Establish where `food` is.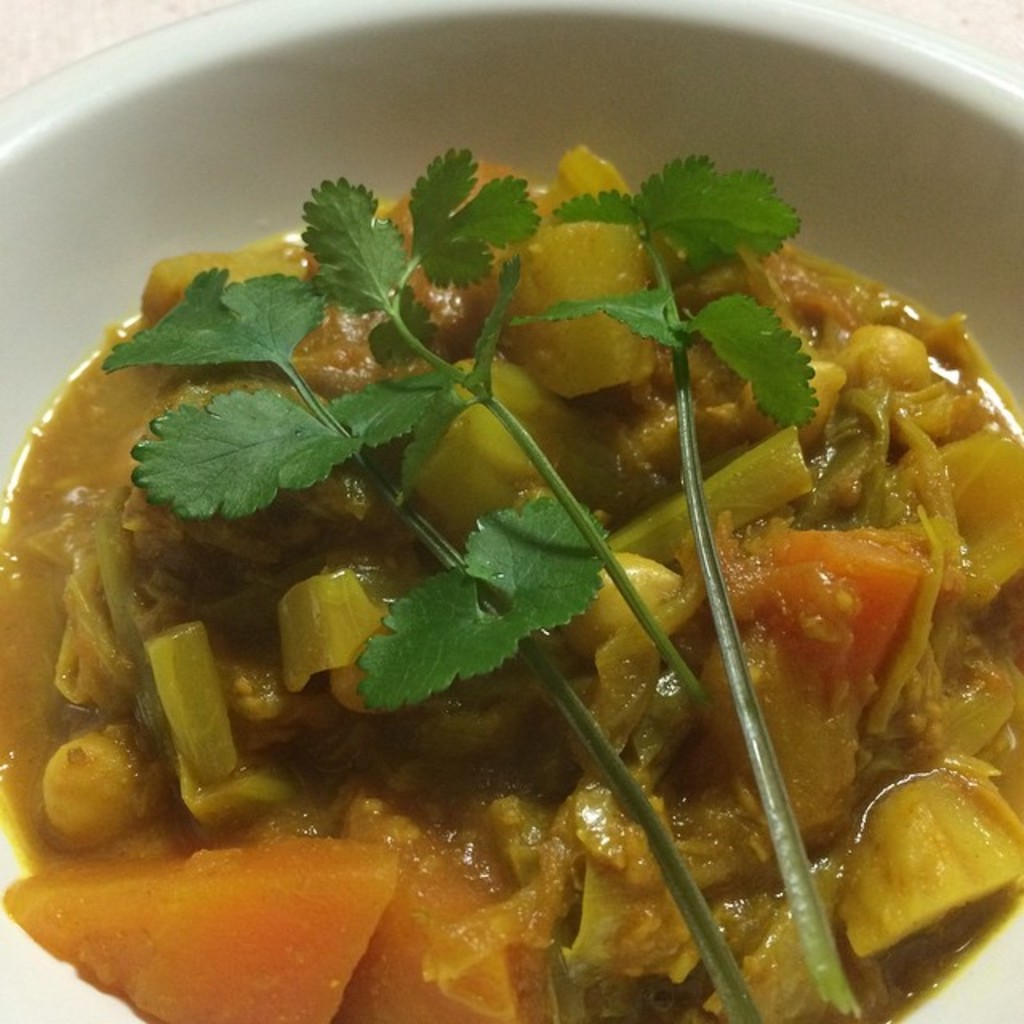
Established at x1=74 y1=50 x2=1023 y2=946.
